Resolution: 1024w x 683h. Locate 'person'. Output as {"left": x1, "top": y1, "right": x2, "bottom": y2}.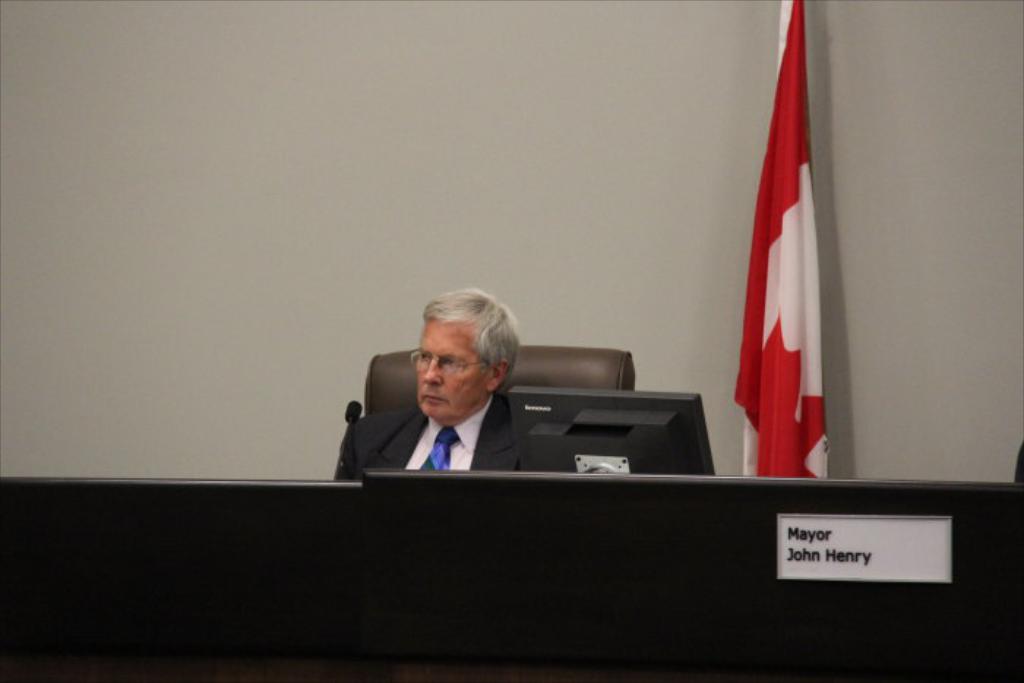
{"left": 355, "top": 288, "right": 546, "bottom": 505}.
